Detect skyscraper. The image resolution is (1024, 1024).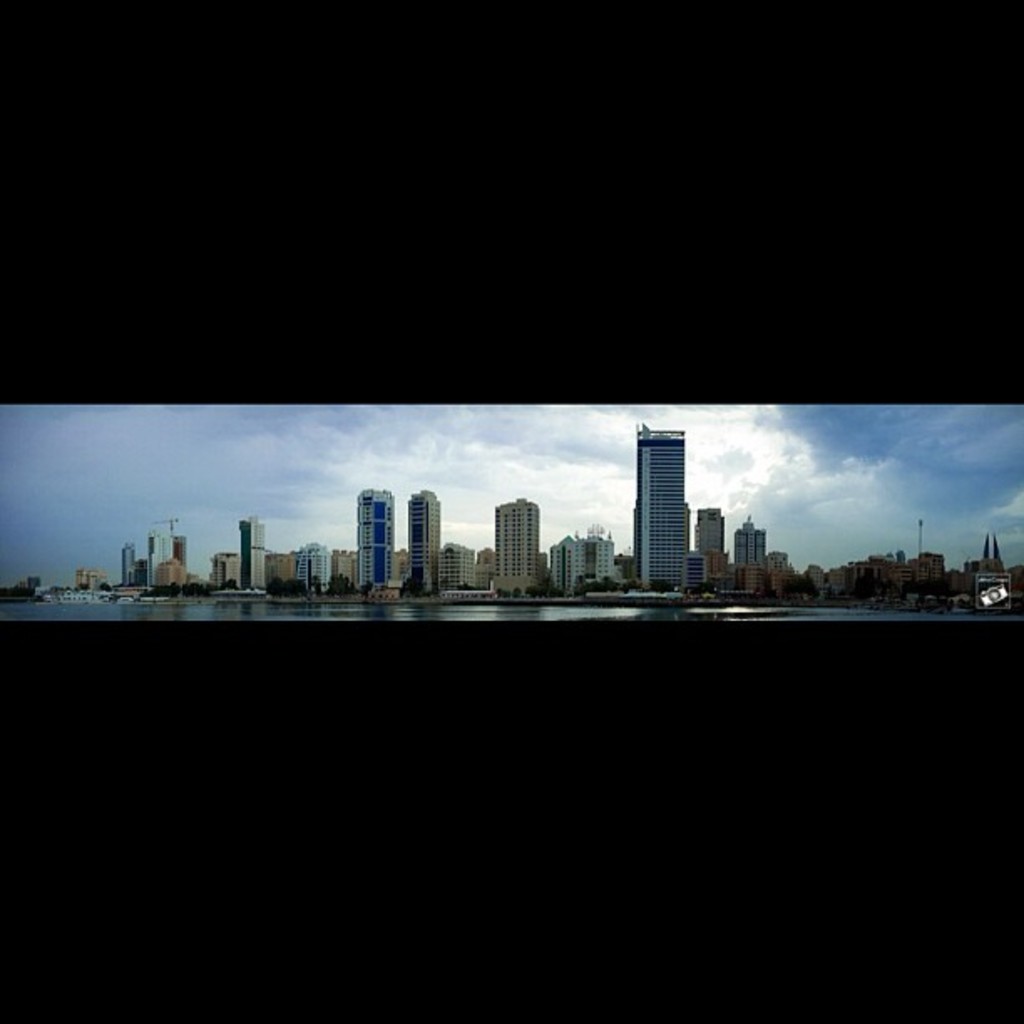
[706,507,728,579].
